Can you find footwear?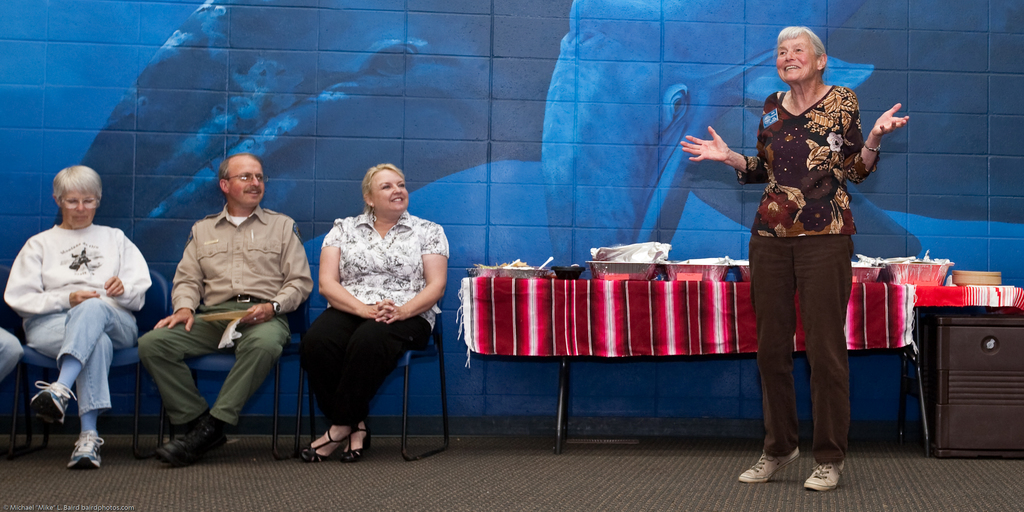
Yes, bounding box: select_region(300, 425, 351, 465).
